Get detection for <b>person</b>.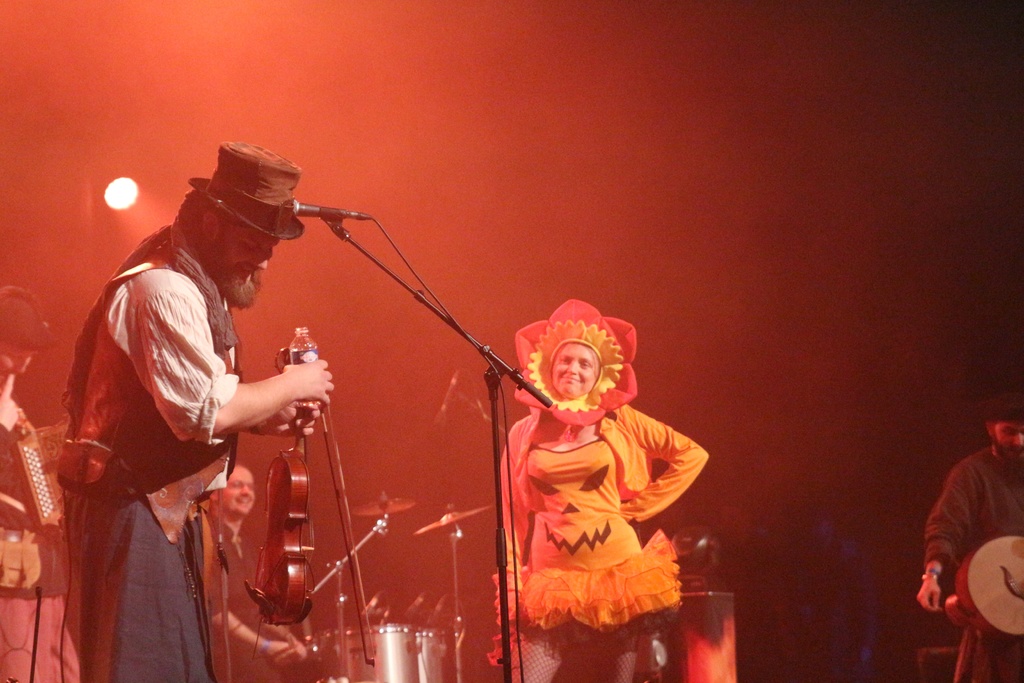
Detection: (480,288,710,675).
